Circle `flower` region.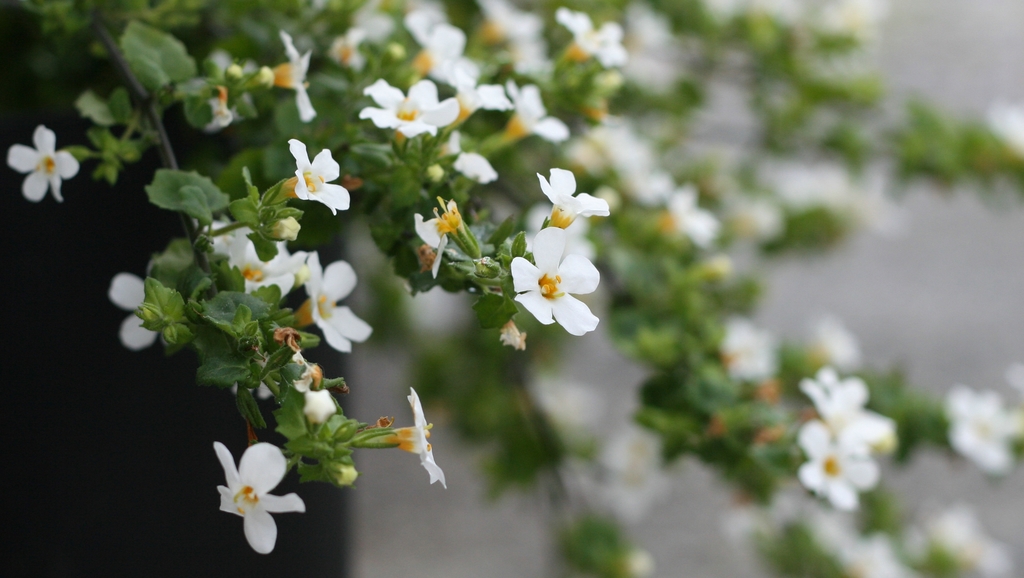
Region: [left=404, top=389, right=447, bottom=489].
